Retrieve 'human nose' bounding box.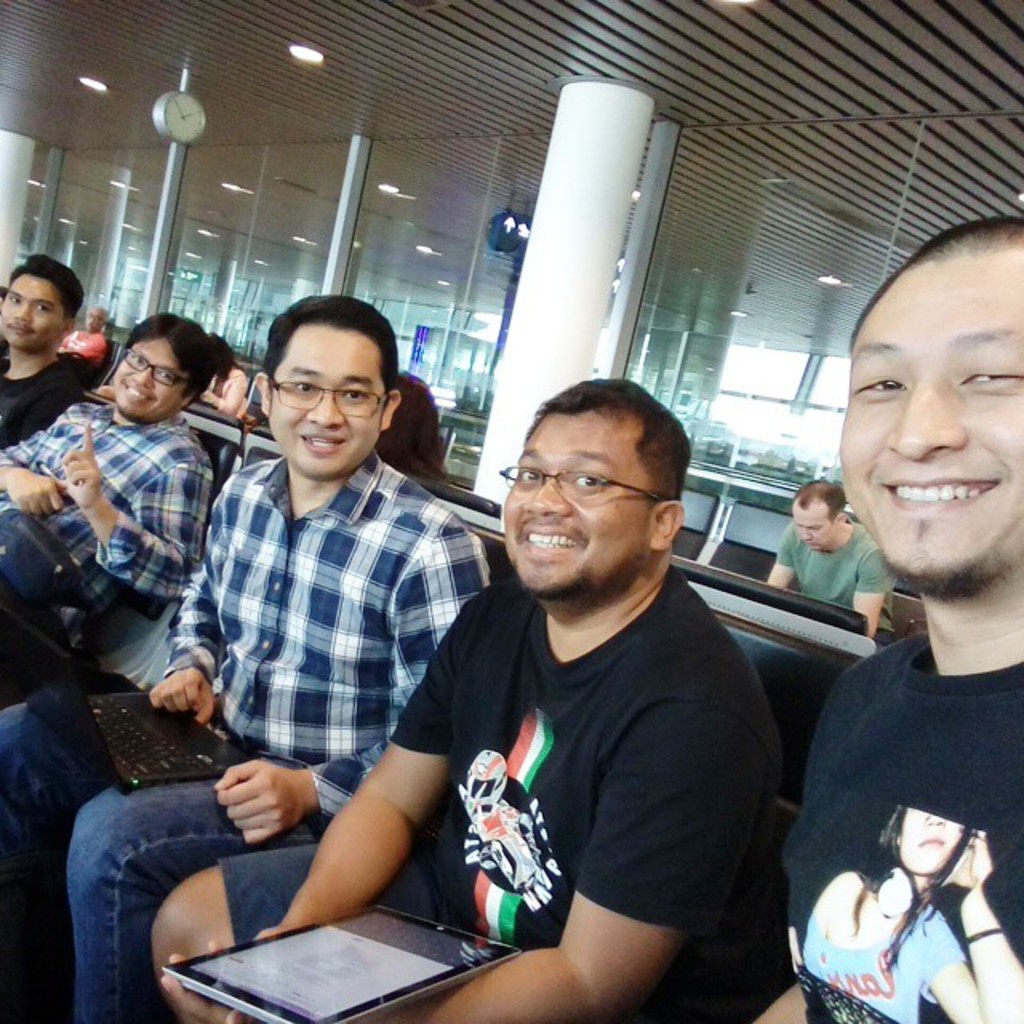
Bounding box: pyautogui.locateOnScreen(522, 475, 573, 514).
